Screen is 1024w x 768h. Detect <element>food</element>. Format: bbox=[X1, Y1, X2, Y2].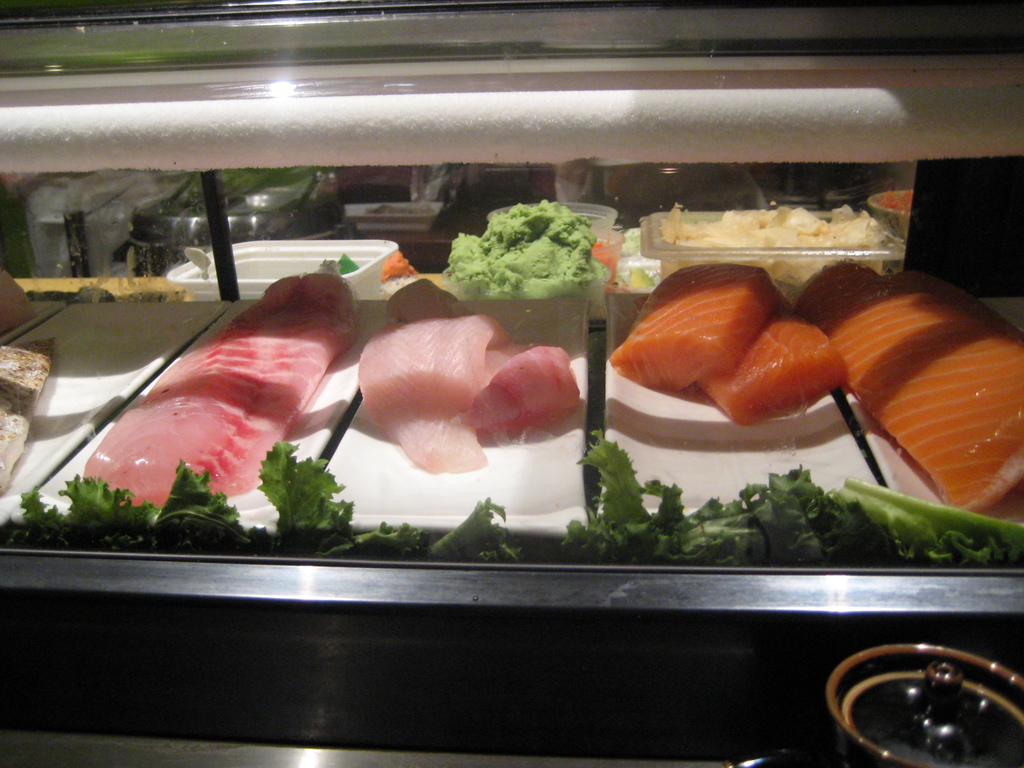
bbox=[438, 203, 607, 298].
